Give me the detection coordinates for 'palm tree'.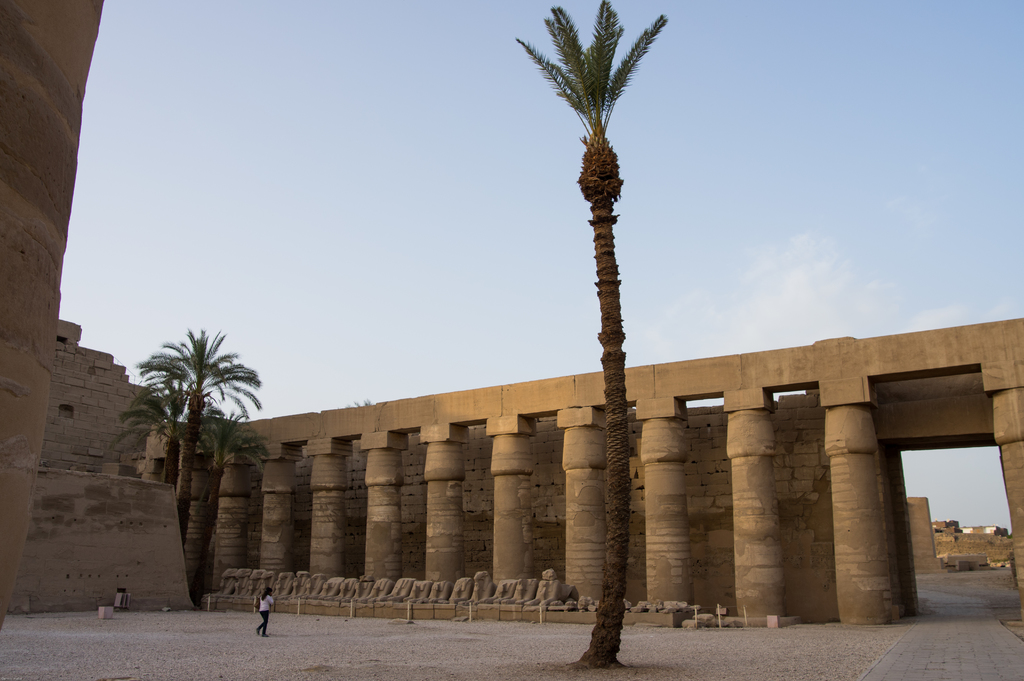
select_region(143, 333, 249, 568).
